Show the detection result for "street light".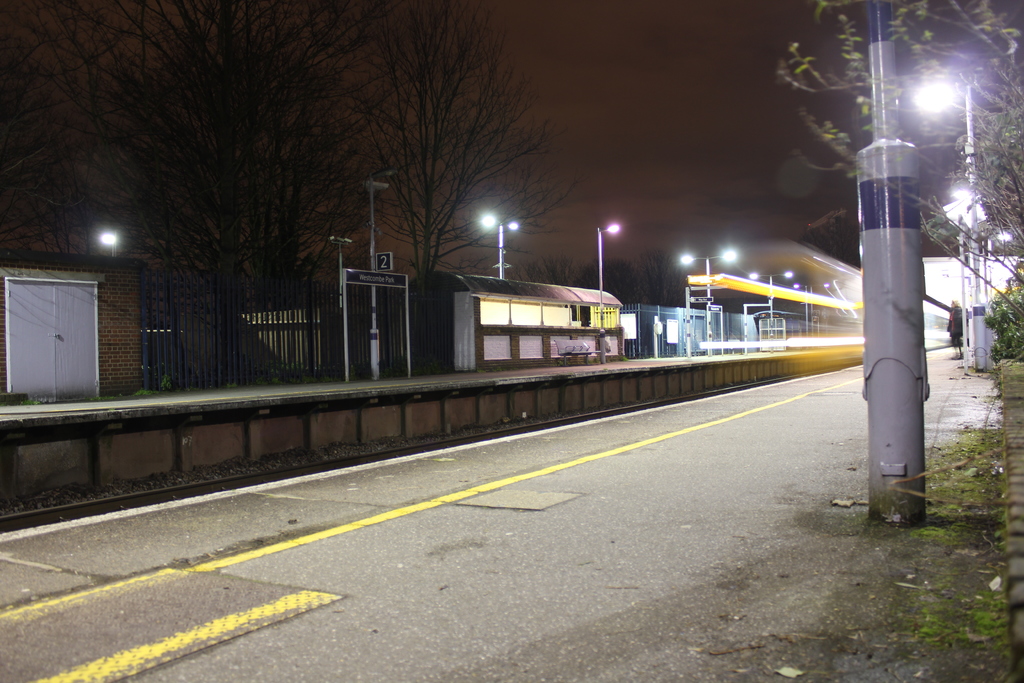
[912, 84, 992, 370].
